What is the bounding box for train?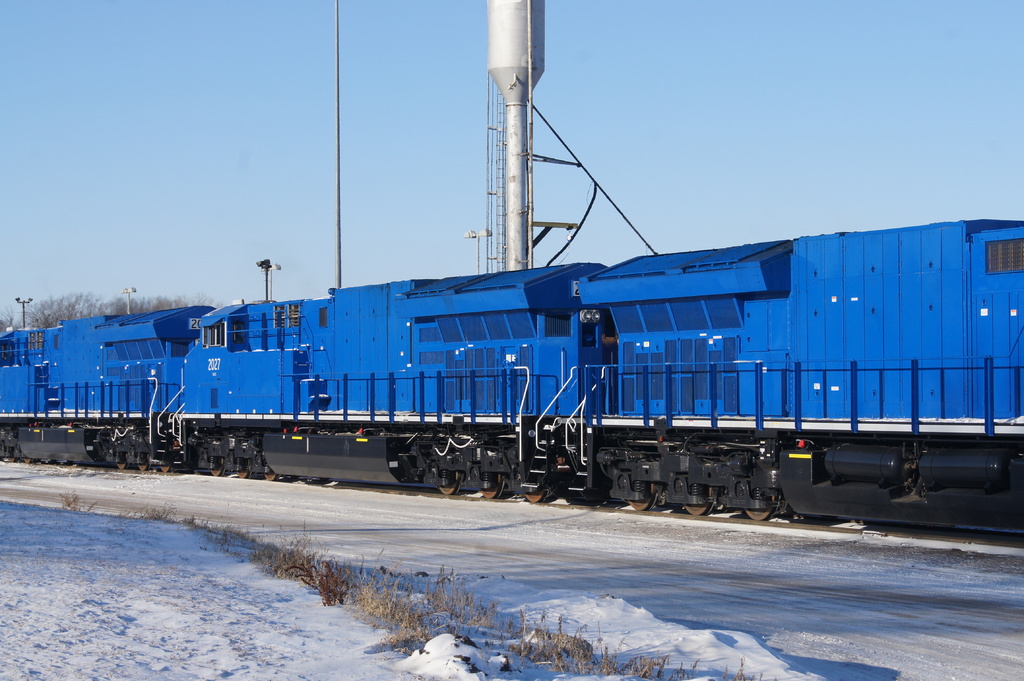
[0,214,1023,544].
